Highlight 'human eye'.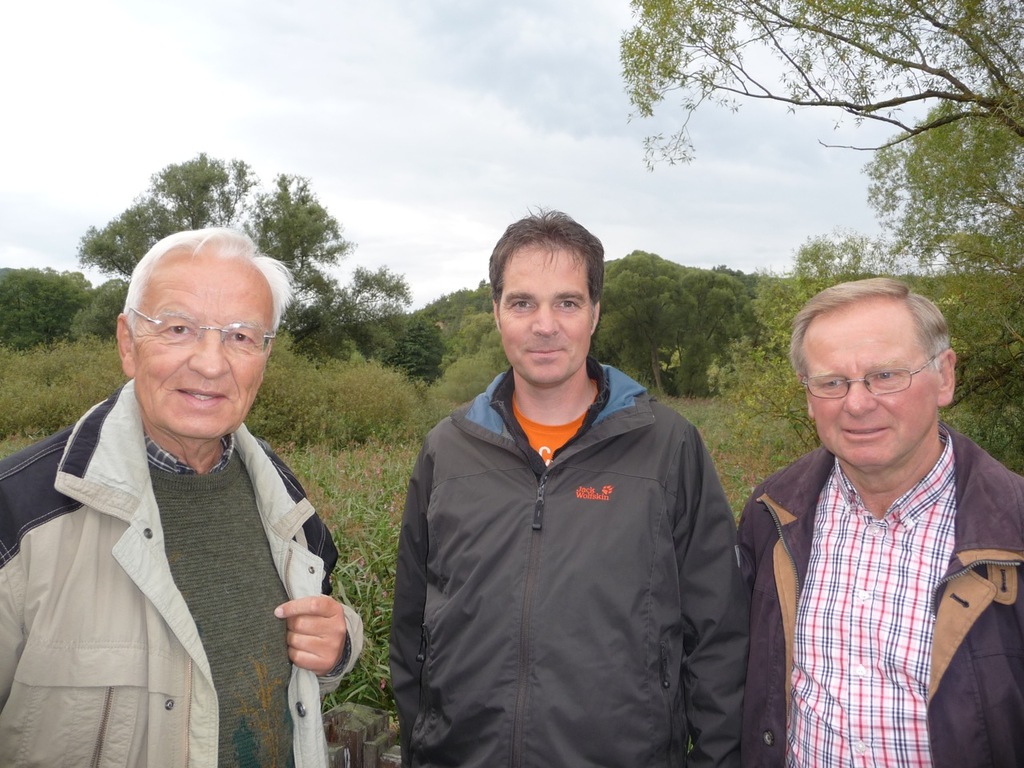
Highlighted region: [818, 378, 843, 391].
